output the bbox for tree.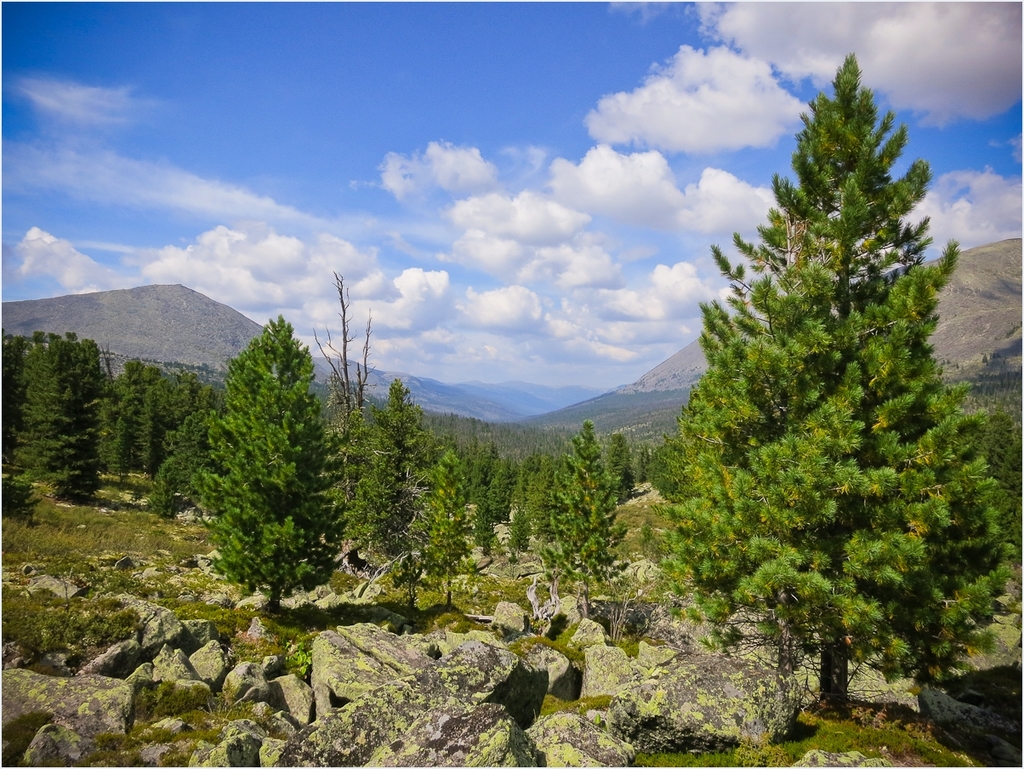
box=[191, 318, 333, 603].
